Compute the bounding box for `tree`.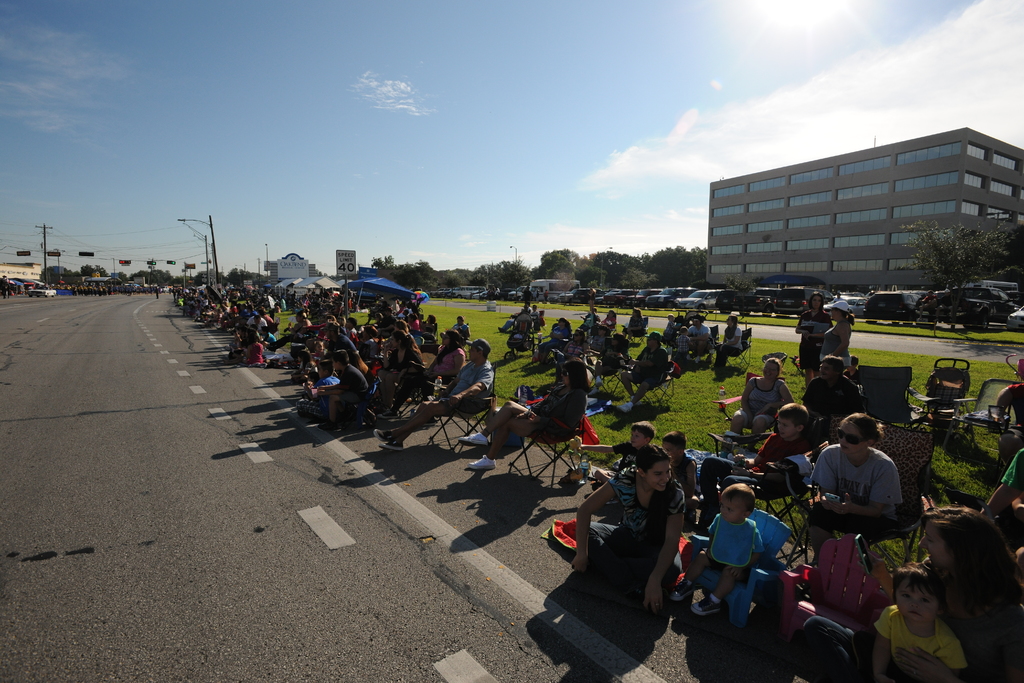
<box>131,267,157,288</box>.
